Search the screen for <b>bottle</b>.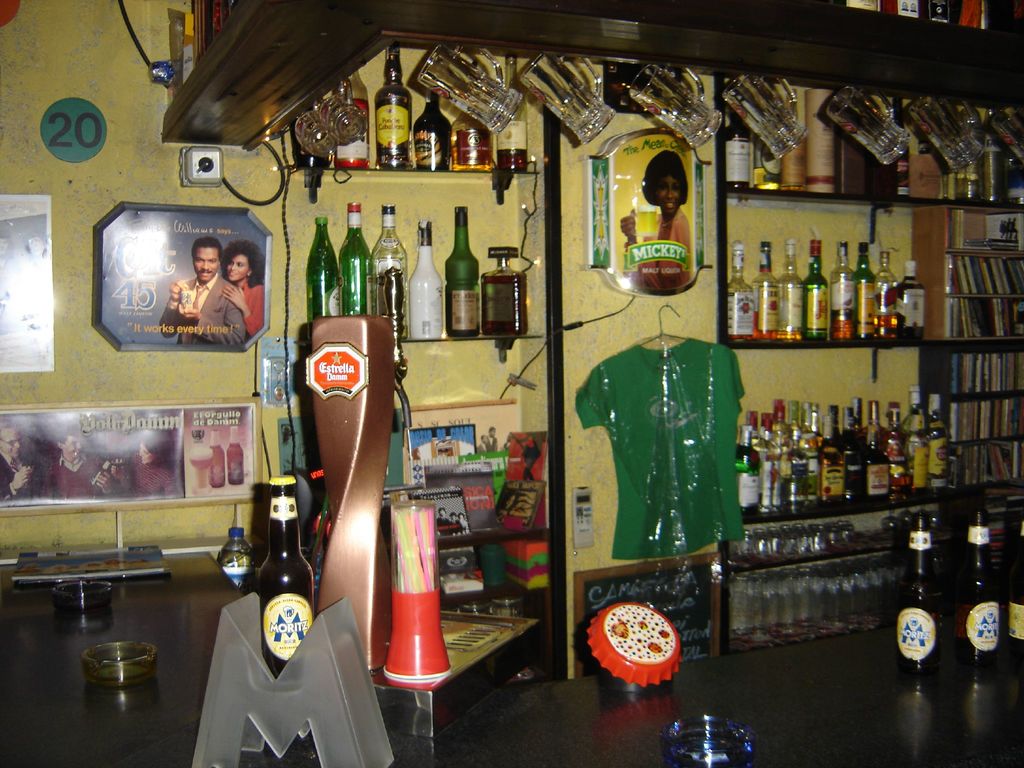
Found at <bbox>374, 45, 413, 168</bbox>.
